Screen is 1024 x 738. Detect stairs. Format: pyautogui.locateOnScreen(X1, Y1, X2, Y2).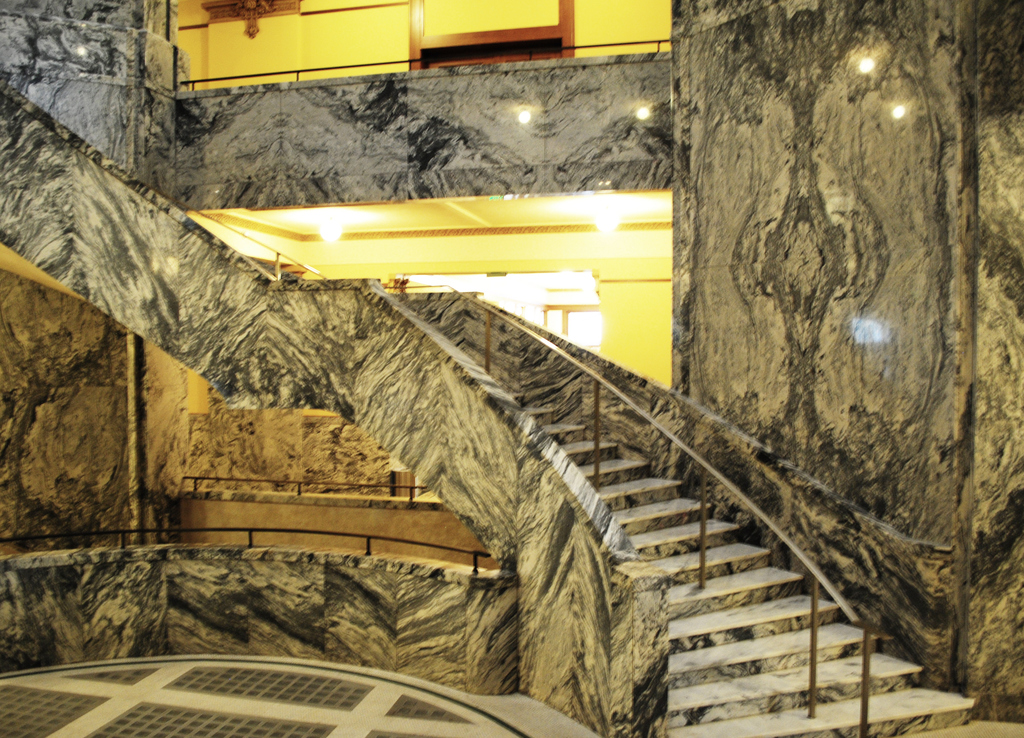
pyautogui.locateOnScreen(388, 292, 980, 737).
